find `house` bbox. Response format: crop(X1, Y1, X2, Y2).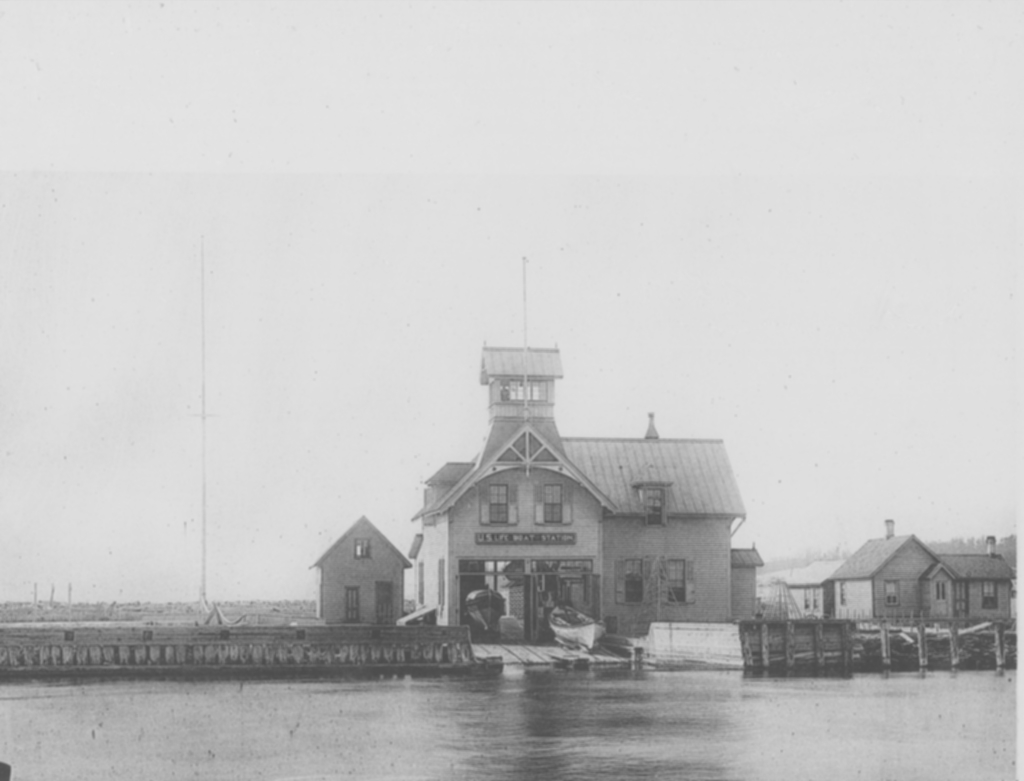
crop(844, 519, 933, 634).
